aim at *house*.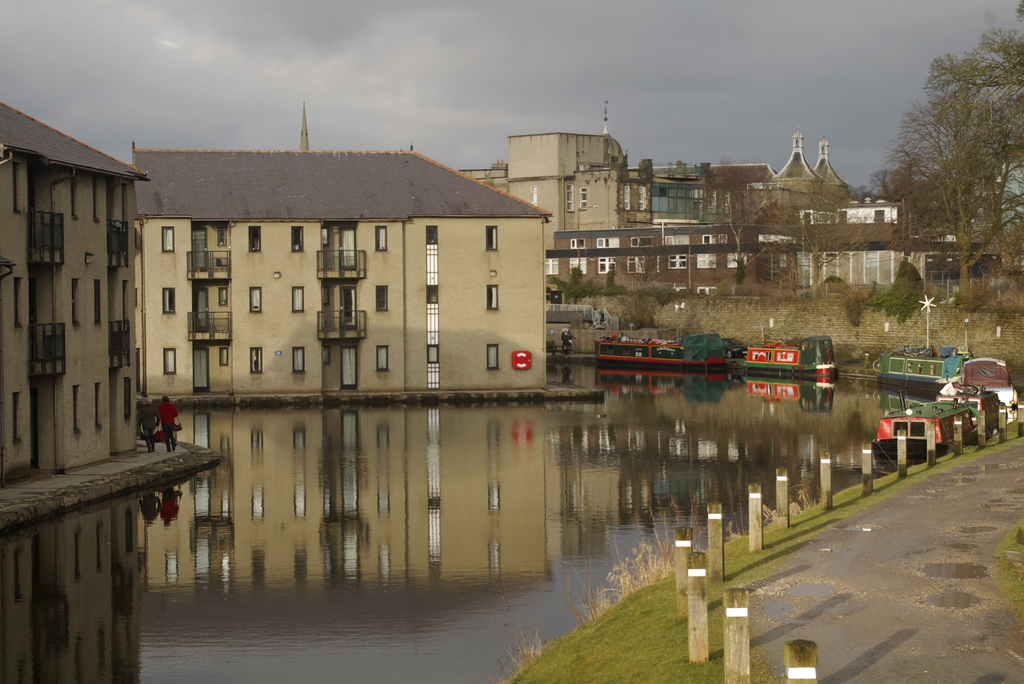
Aimed at x1=545 y1=300 x2=619 y2=355.
